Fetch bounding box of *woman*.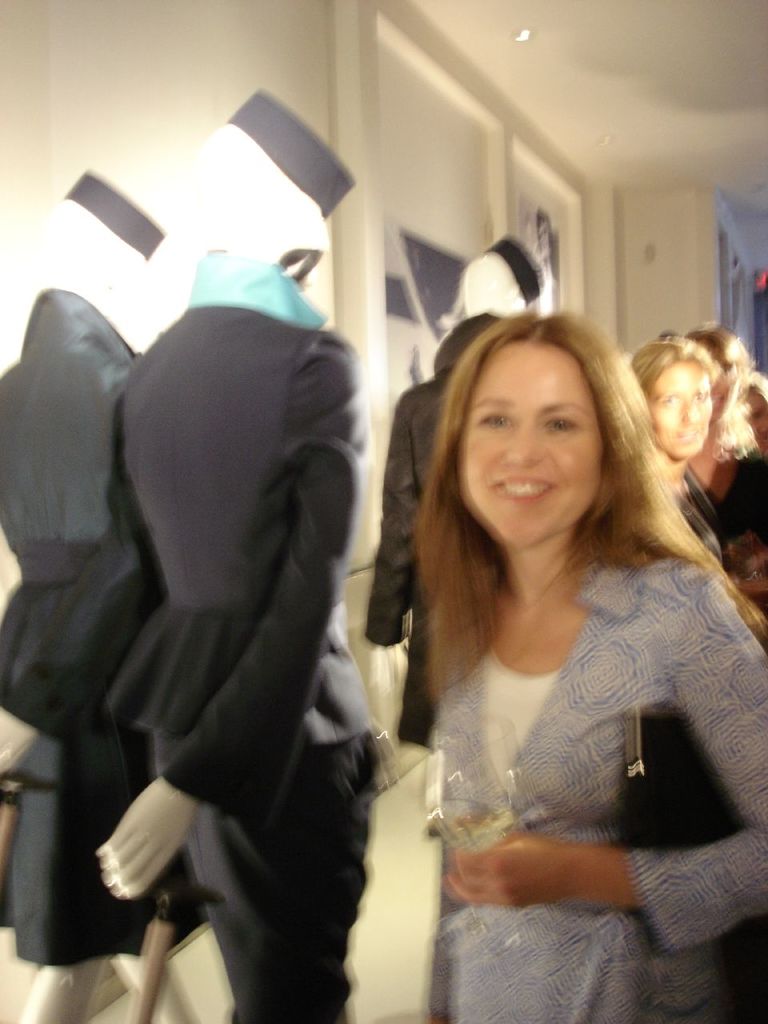
Bbox: {"x1": 625, "y1": 335, "x2": 739, "y2": 577}.
